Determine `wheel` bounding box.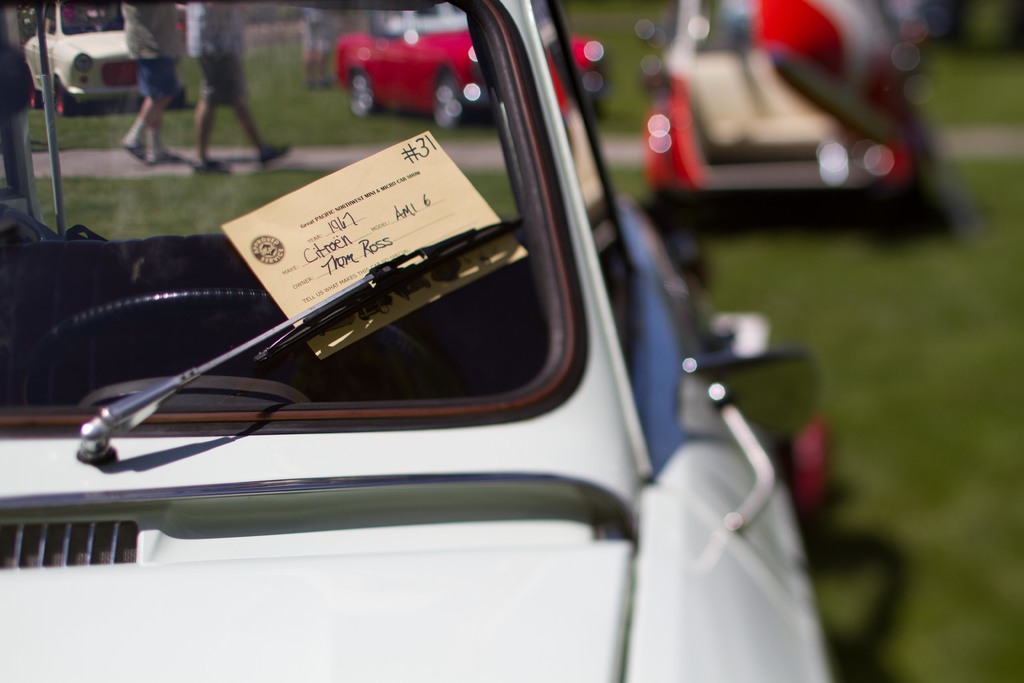
Determined: <bbox>53, 81, 73, 118</bbox>.
